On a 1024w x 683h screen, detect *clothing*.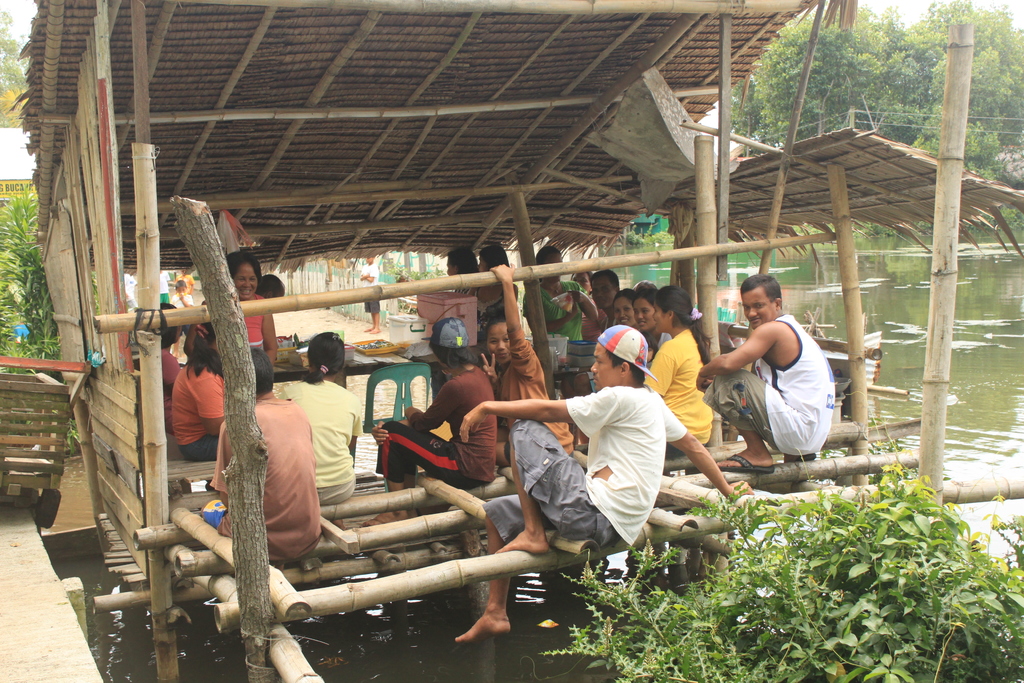
{"x1": 641, "y1": 327, "x2": 710, "y2": 453}.
